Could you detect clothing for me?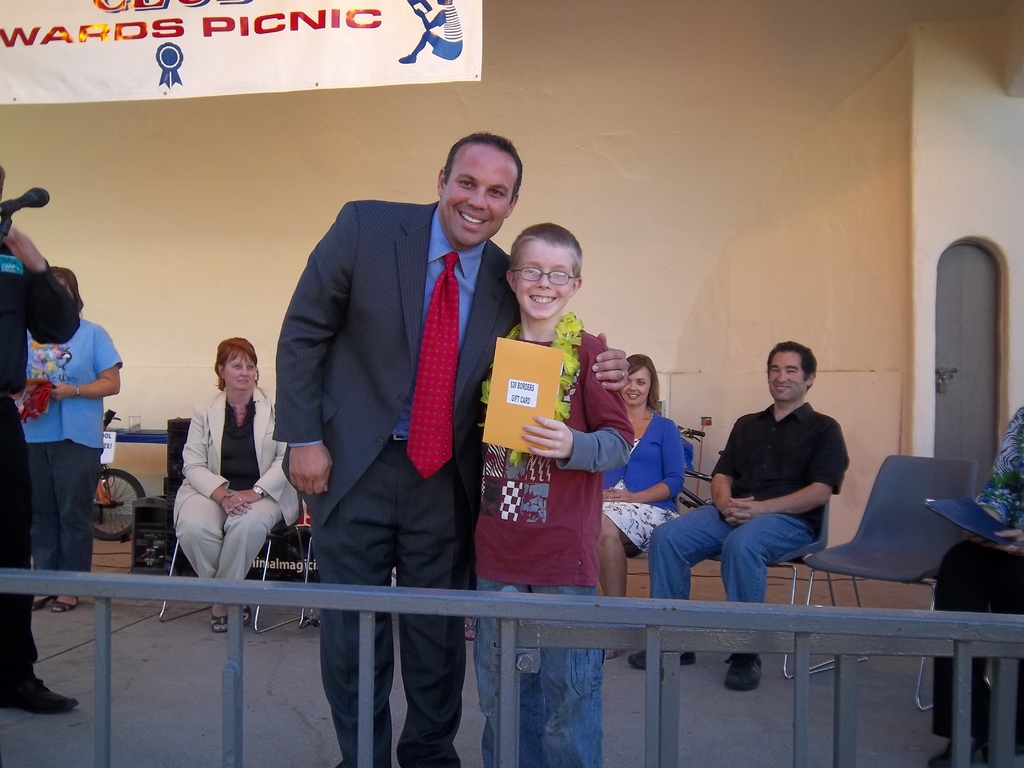
Detection result: bbox(718, 399, 854, 536).
